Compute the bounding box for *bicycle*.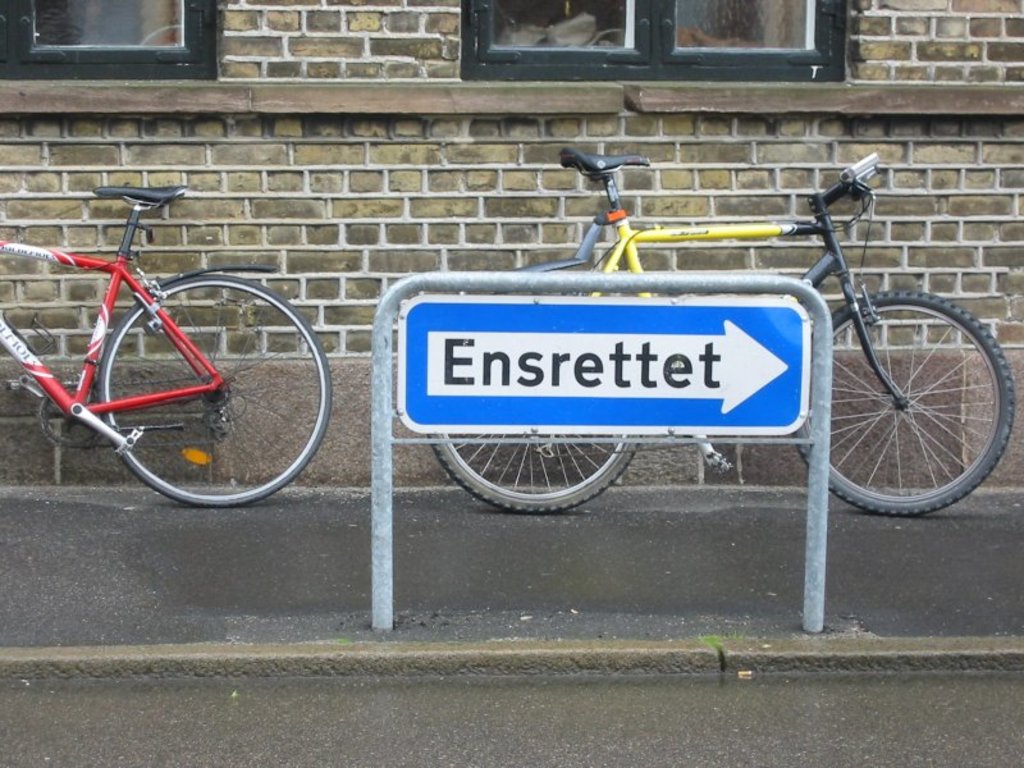
[x1=422, y1=146, x2=1016, y2=513].
